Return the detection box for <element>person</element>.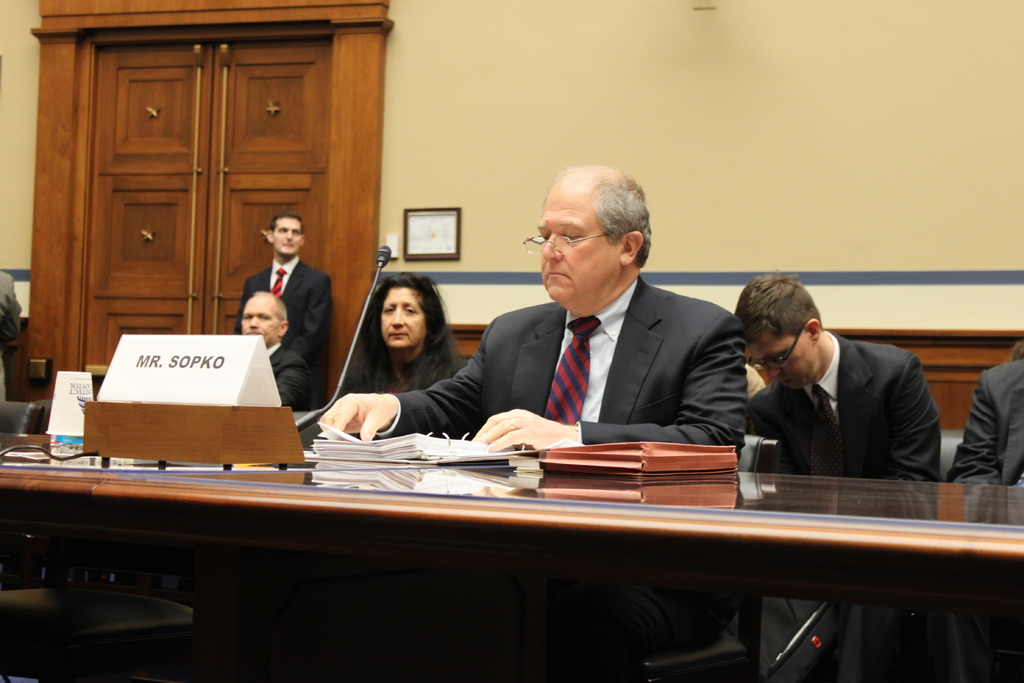
detection(238, 290, 317, 400).
